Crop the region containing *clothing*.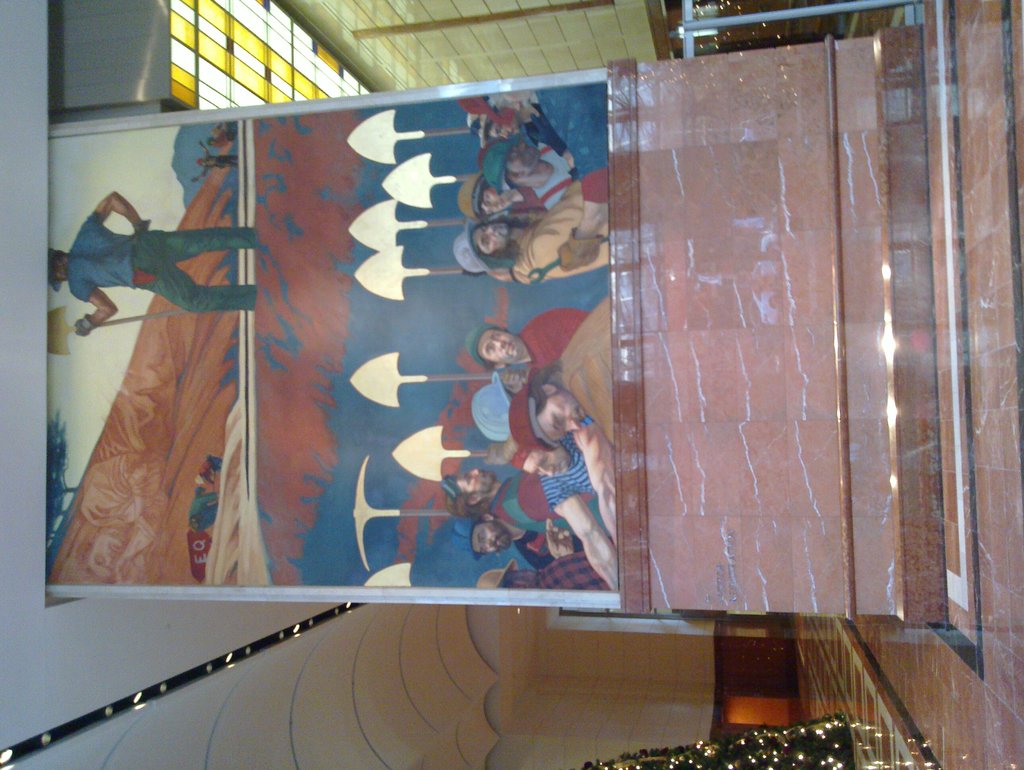
Crop region: 514, 545, 583, 571.
